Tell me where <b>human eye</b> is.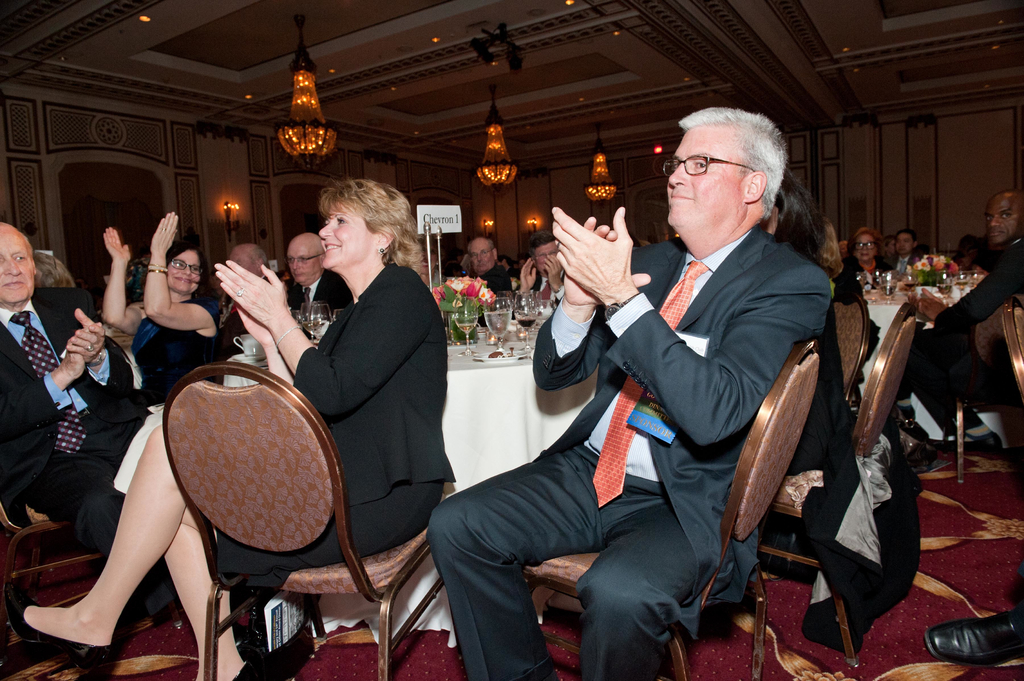
<b>human eye</b> is at (x1=1000, y1=211, x2=1011, y2=219).
